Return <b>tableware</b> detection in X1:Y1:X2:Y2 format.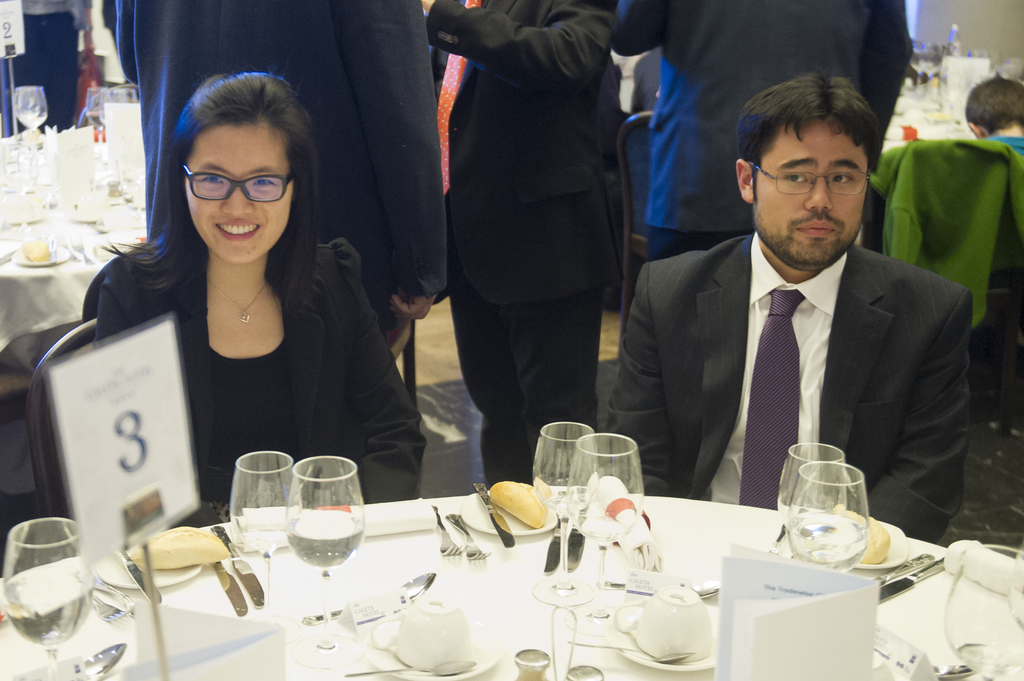
862:552:929:584.
